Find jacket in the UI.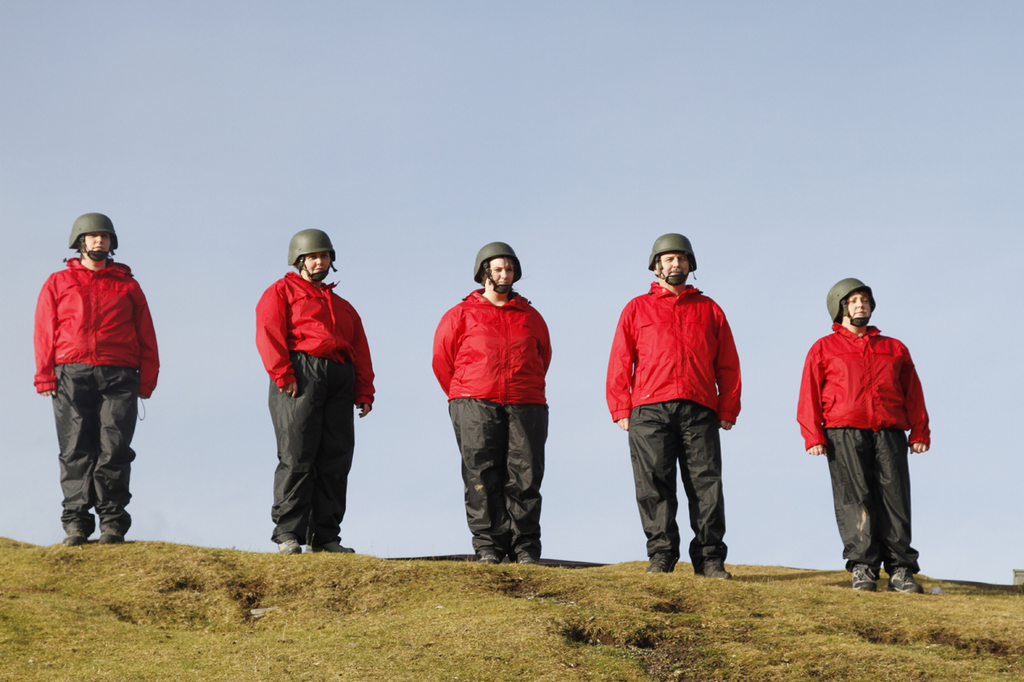
UI element at pyautogui.locateOnScreen(30, 256, 165, 403).
